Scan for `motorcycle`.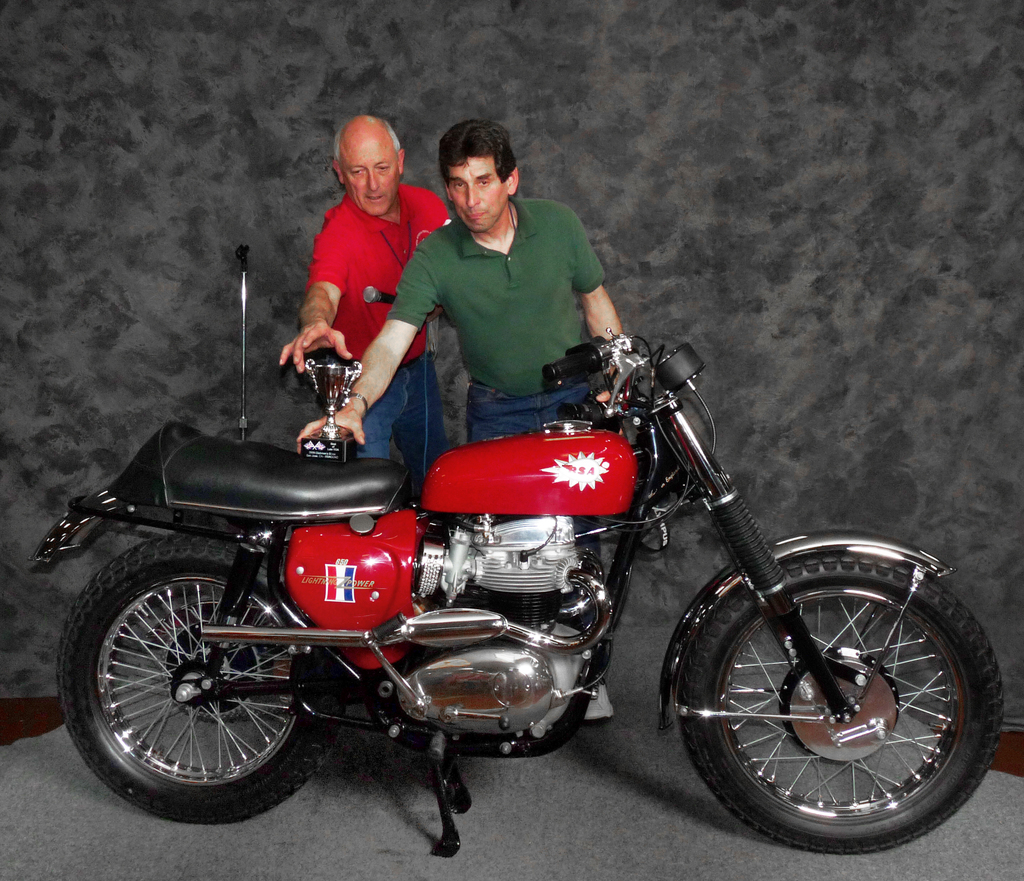
Scan result: crop(29, 247, 1003, 858).
